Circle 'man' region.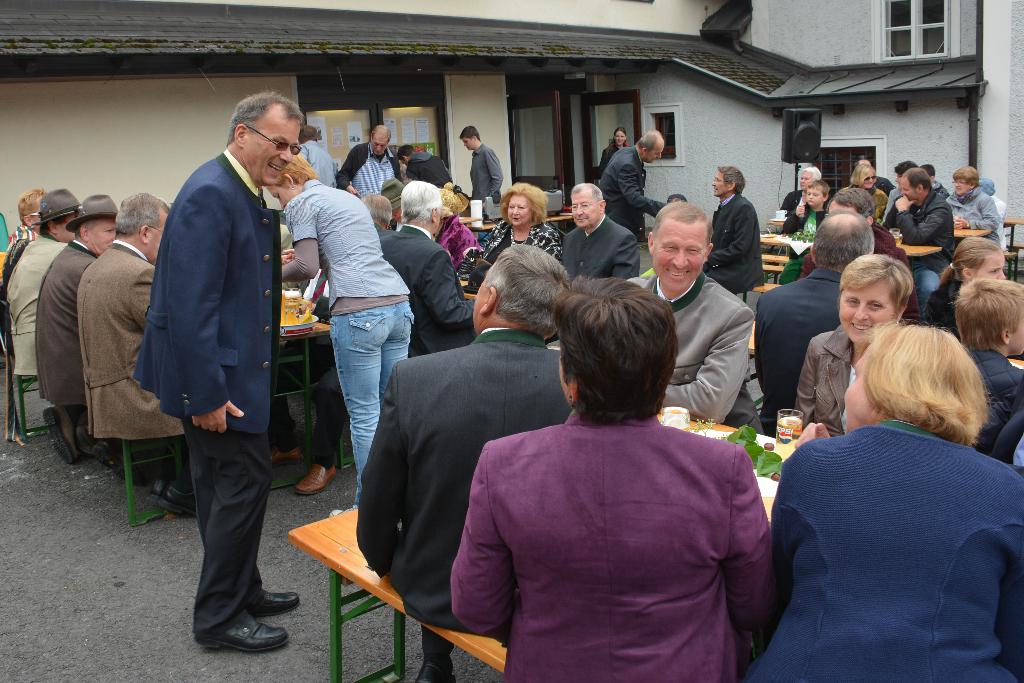
Region: [x1=380, y1=180, x2=477, y2=359].
